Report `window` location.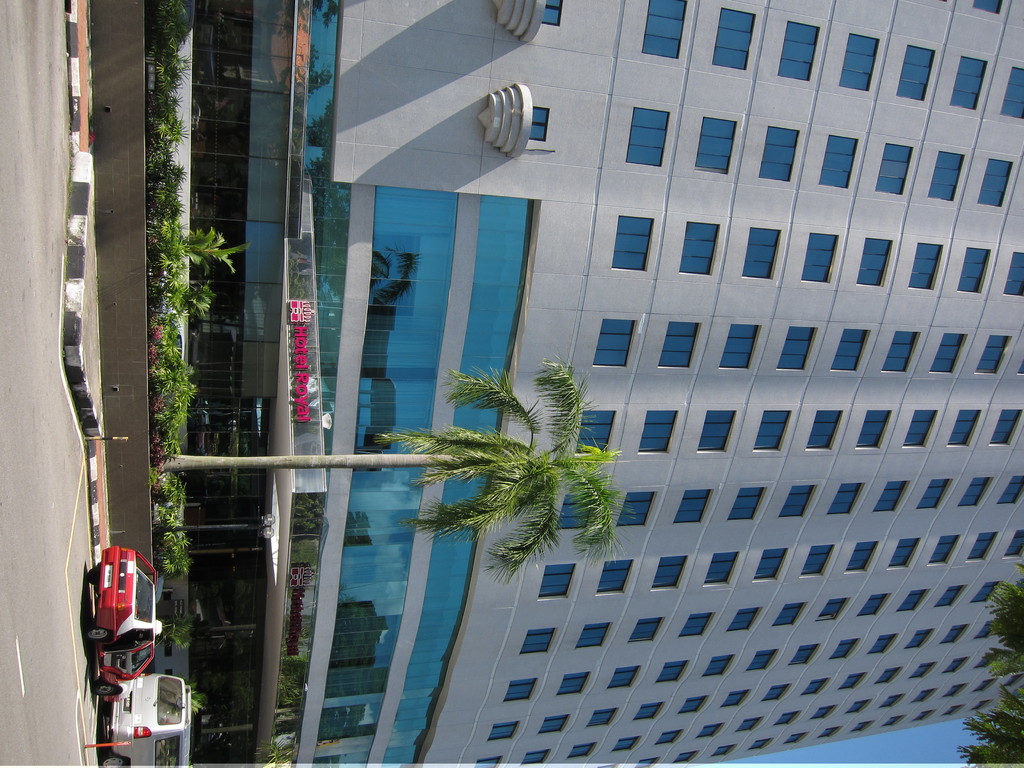
Report: 652/720/686/751.
